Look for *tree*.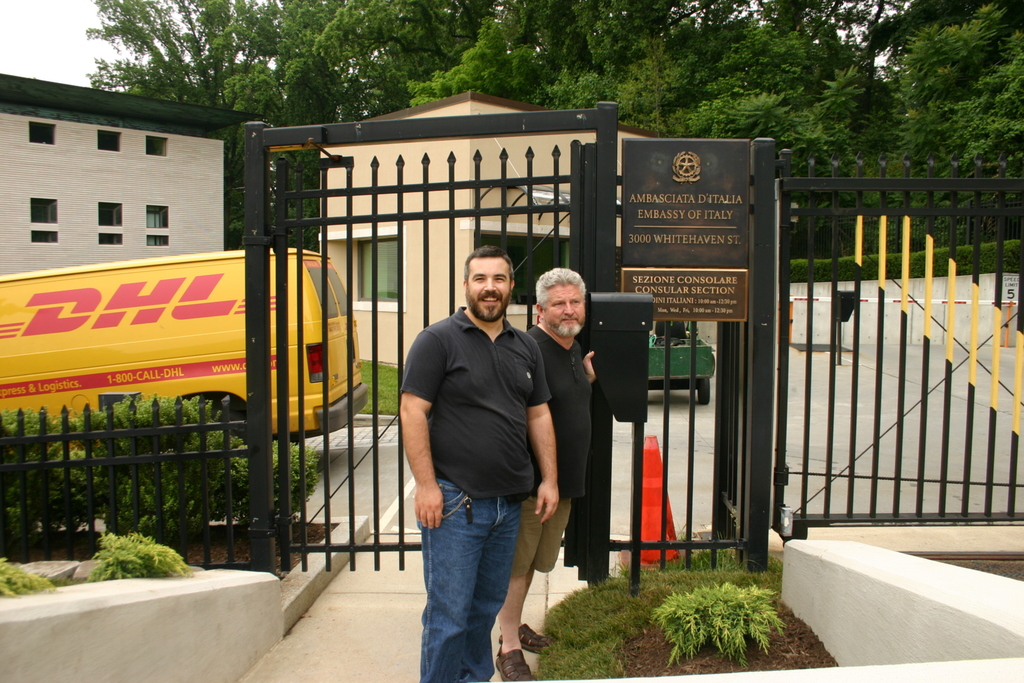
Found: crop(404, 10, 543, 99).
